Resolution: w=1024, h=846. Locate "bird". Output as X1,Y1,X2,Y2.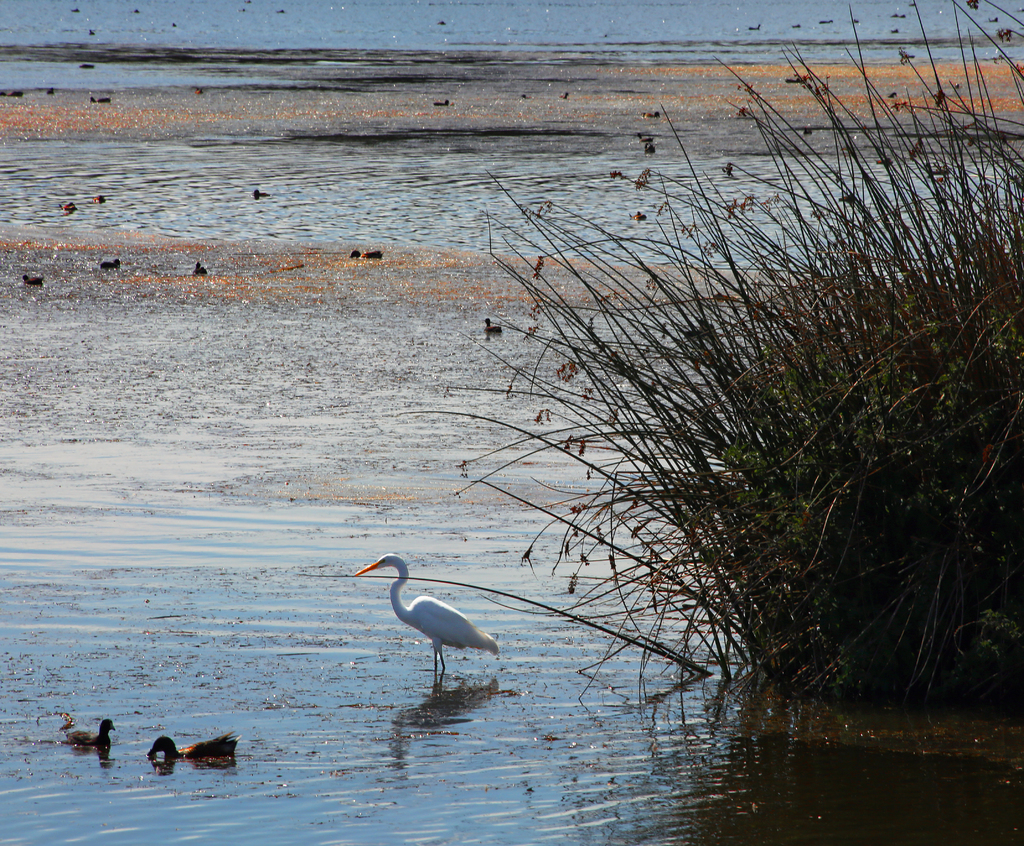
144,728,243,758.
